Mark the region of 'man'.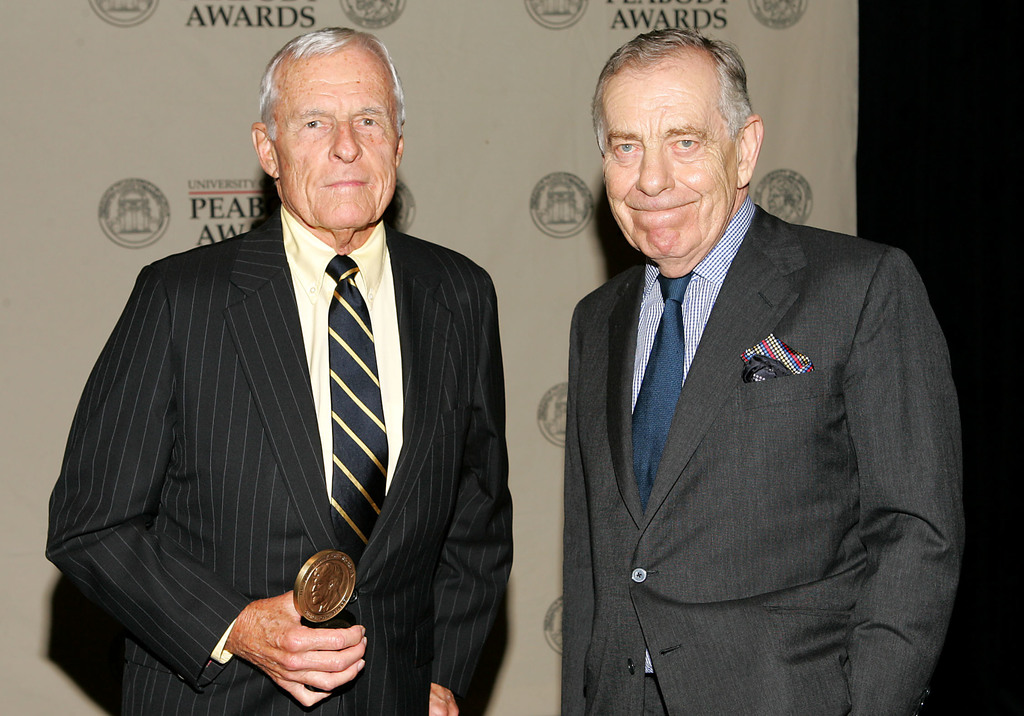
Region: {"x1": 533, "y1": 39, "x2": 962, "y2": 715}.
